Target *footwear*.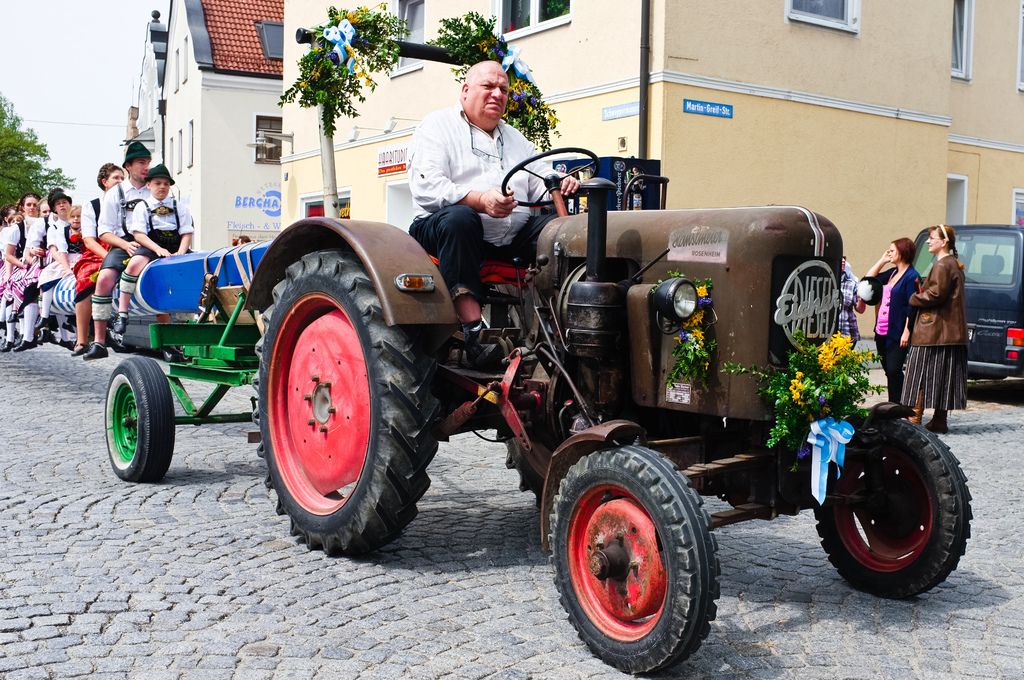
Target region: l=926, t=404, r=951, b=437.
